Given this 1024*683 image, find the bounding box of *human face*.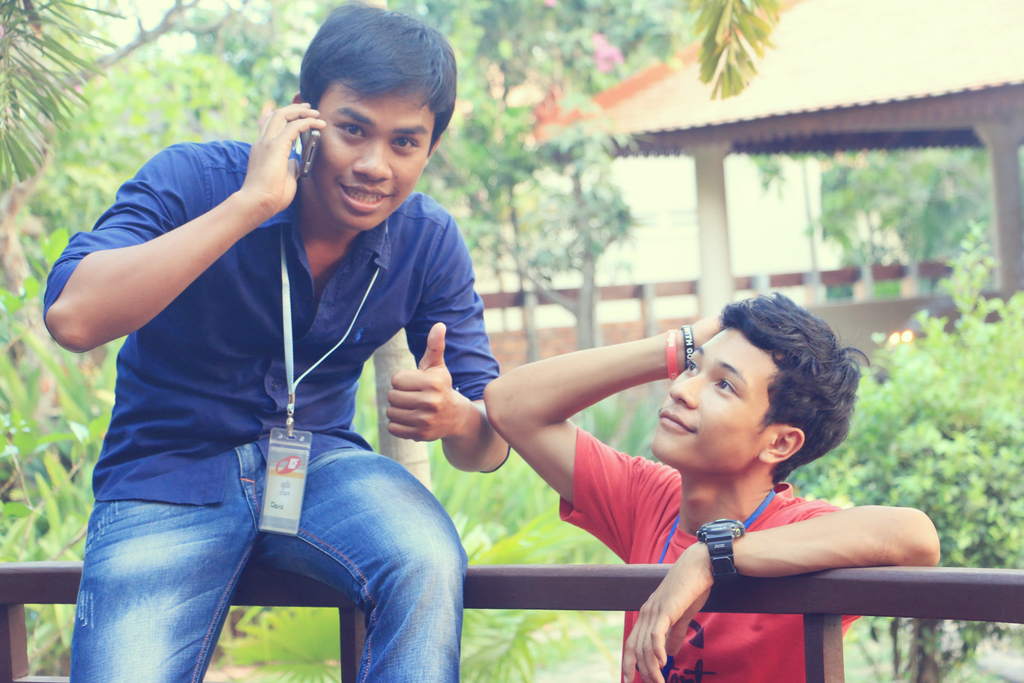
<box>309,75,435,236</box>.
